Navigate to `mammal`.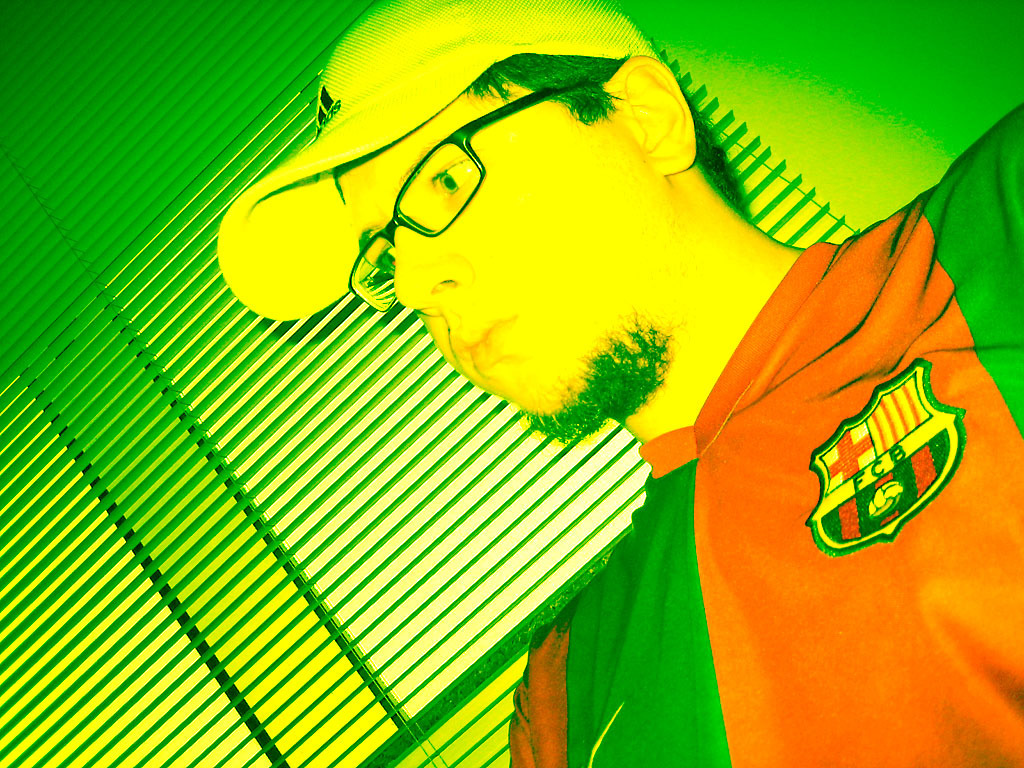
Navigation target: pyautogui.locateOnScreen(327, 52, 1023, 767).
